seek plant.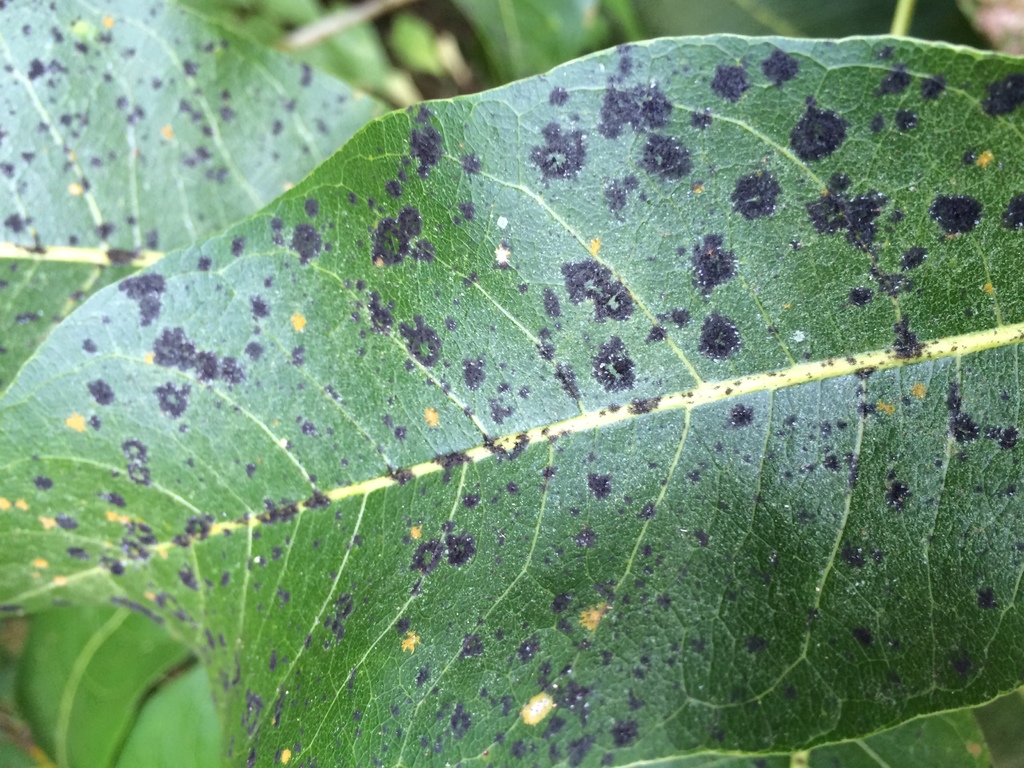
[0, 0, 1023, 754].
